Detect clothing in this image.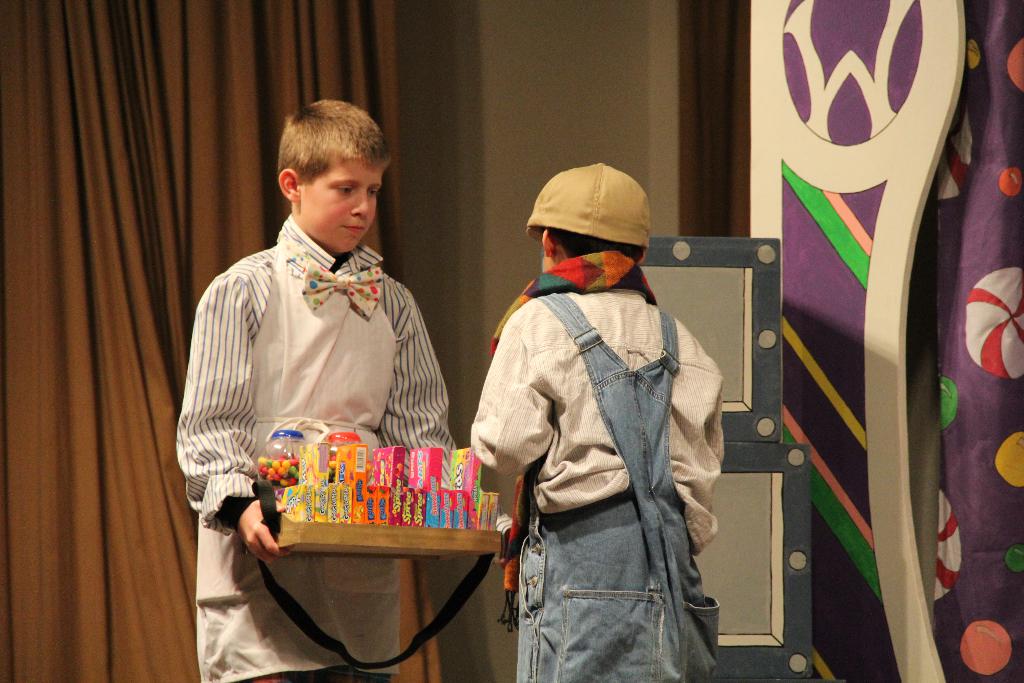
Detection: <box>463,279,747,682</box>.
